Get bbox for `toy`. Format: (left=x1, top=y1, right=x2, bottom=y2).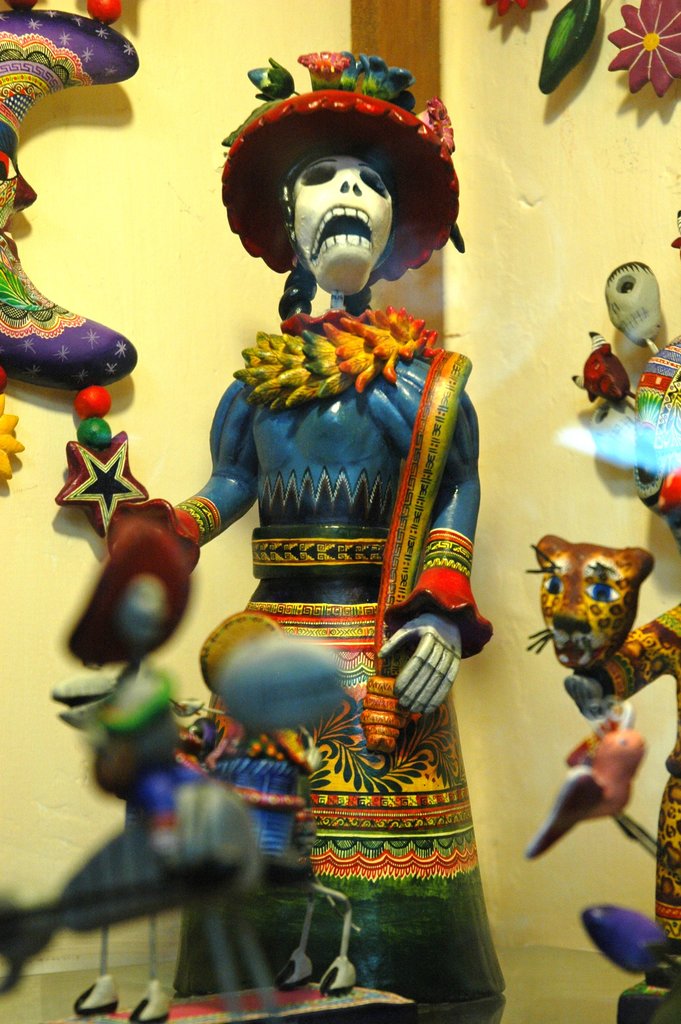
(left=124, top=106, right=529, bottom=950).
